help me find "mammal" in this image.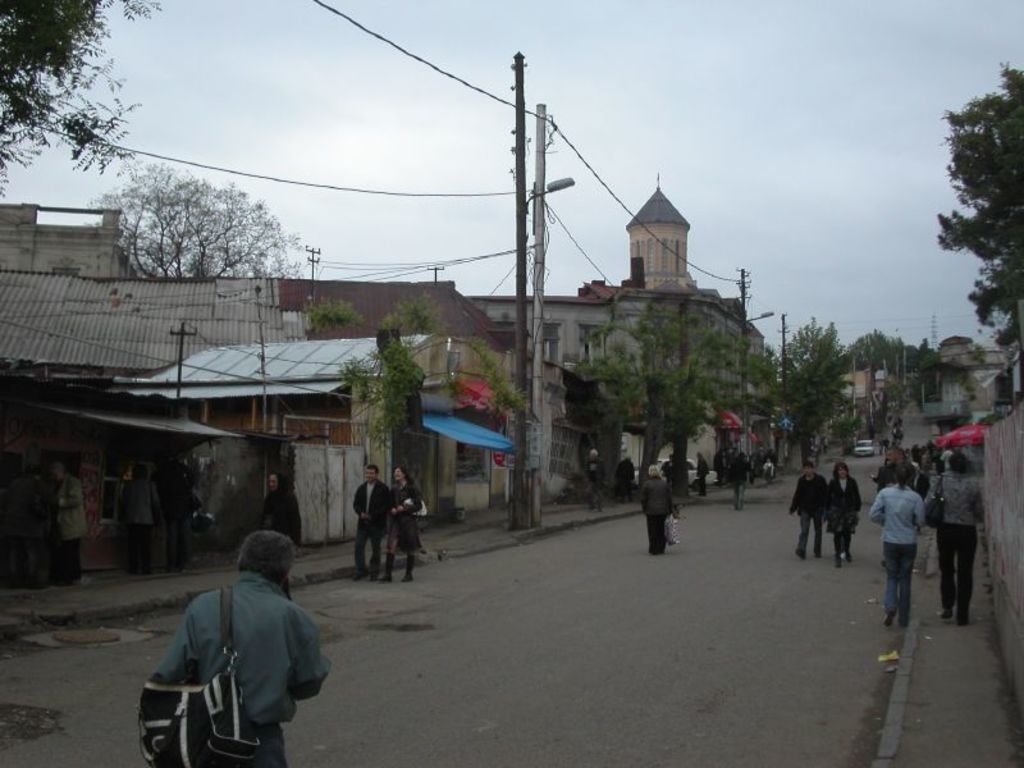
Found it: [x1=730, y1=453, x2=750, y2=507].
